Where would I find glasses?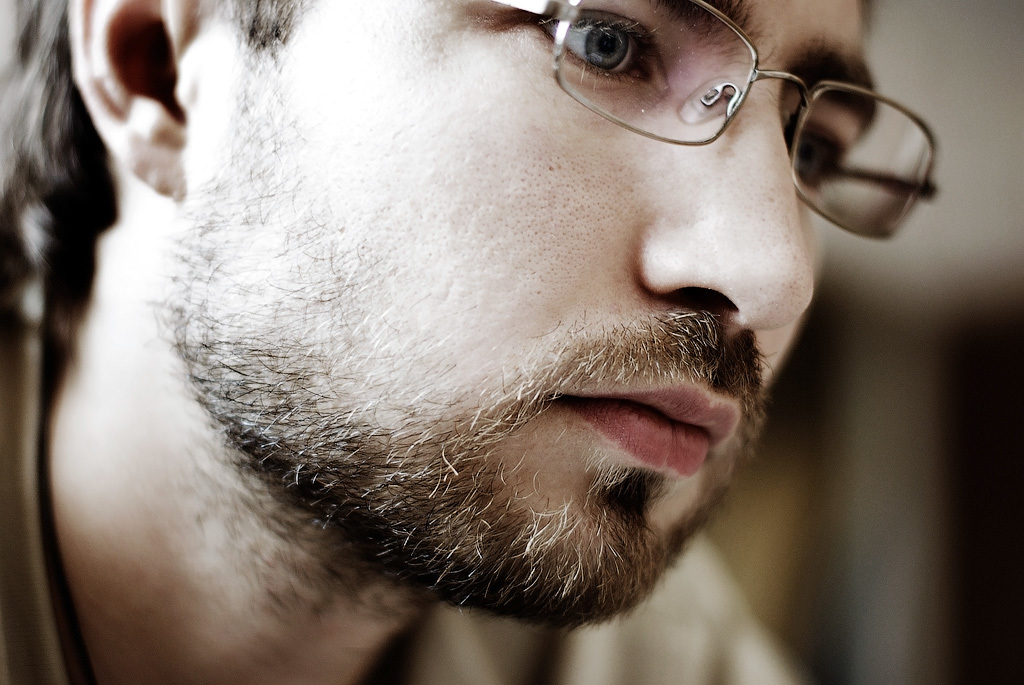
At box(476, 0, 946, 252).
